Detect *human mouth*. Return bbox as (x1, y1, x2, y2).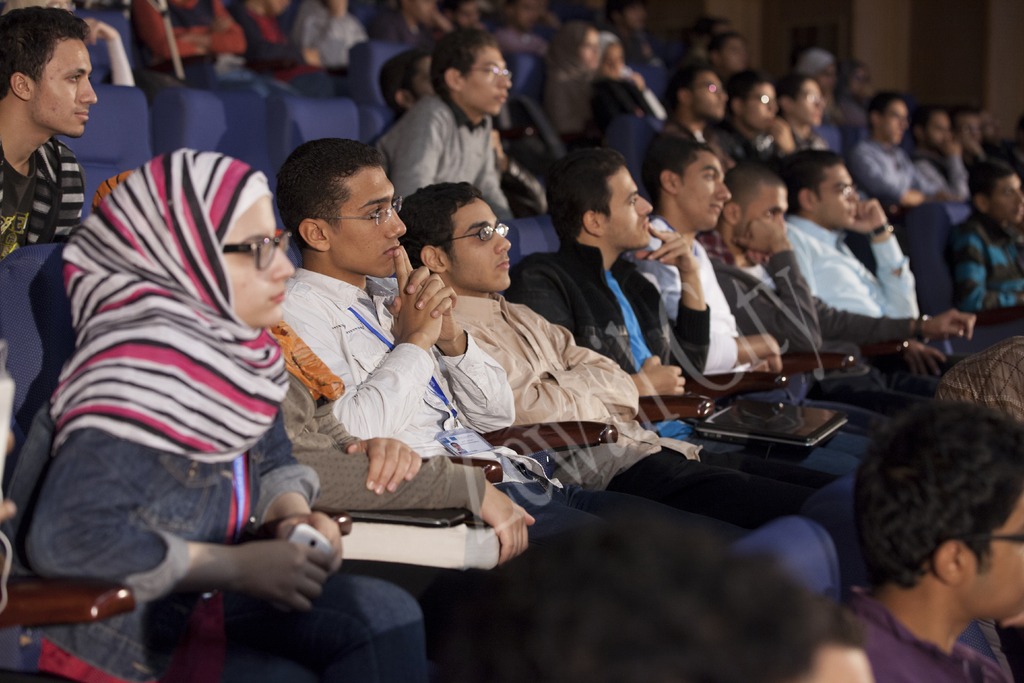
(499, 256, 511, 270).
